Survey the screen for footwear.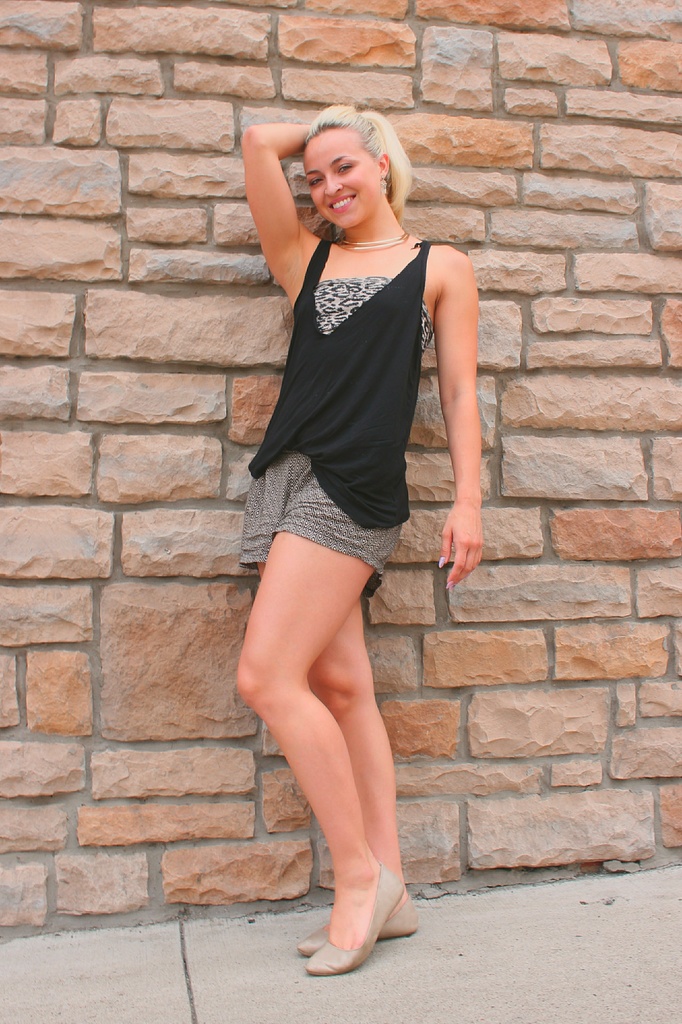
Survey found: x1=291 y1=900 x2=419 y2=956.
